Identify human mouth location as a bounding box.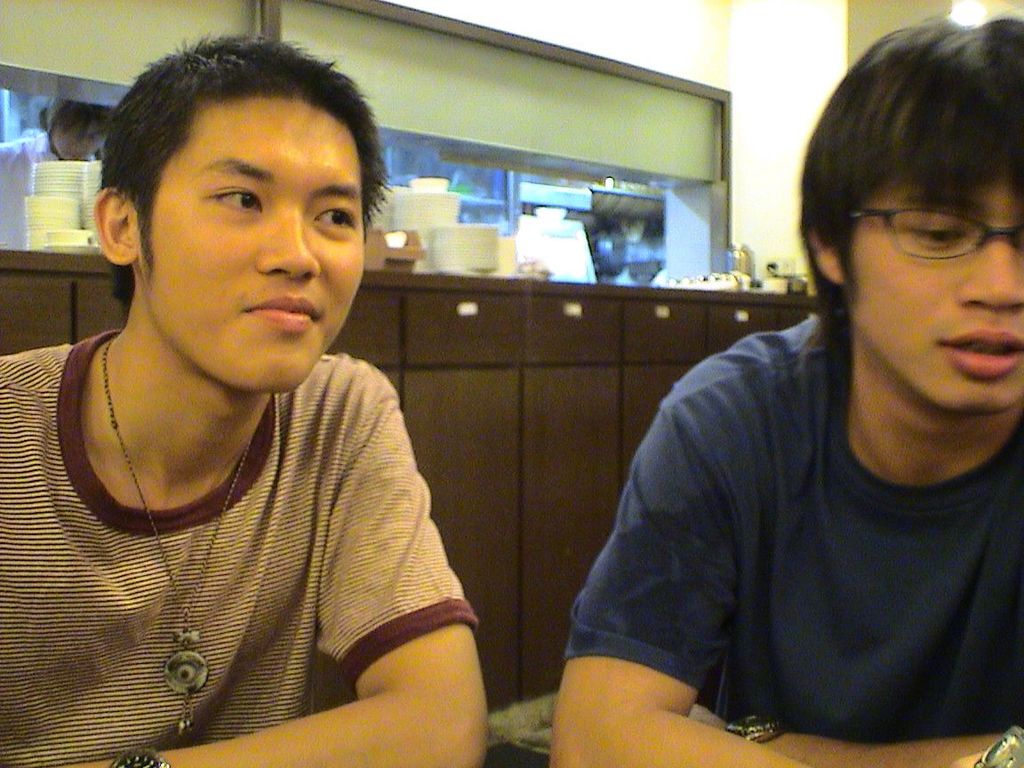
(243,295,318,332).
